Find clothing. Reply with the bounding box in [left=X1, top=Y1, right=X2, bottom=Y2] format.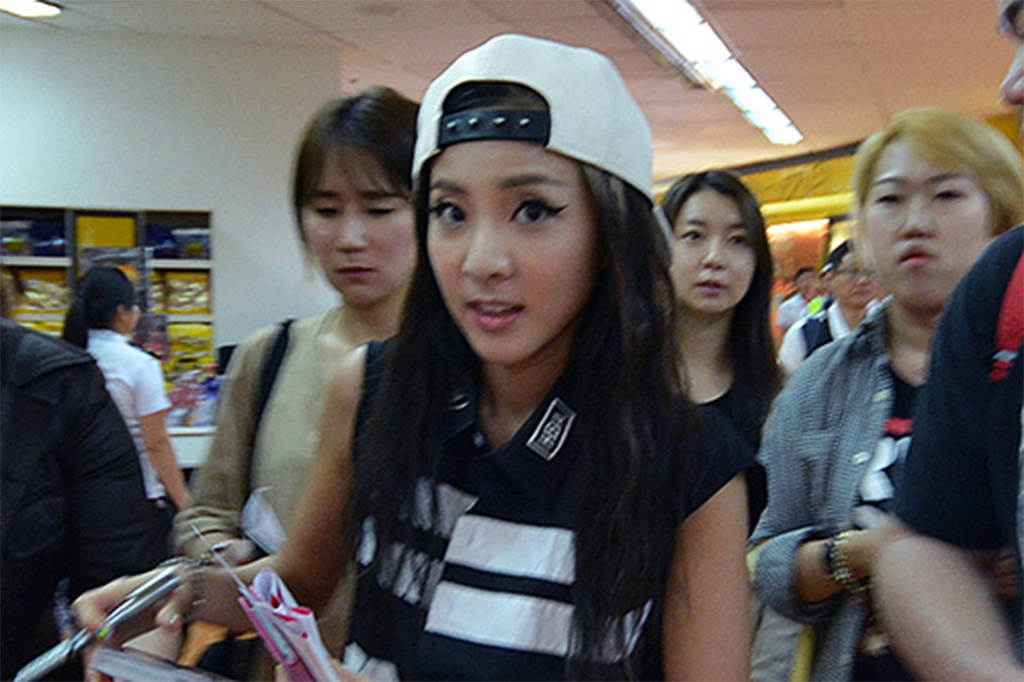
[left=885, top=219, right=1023, bottom=545].
